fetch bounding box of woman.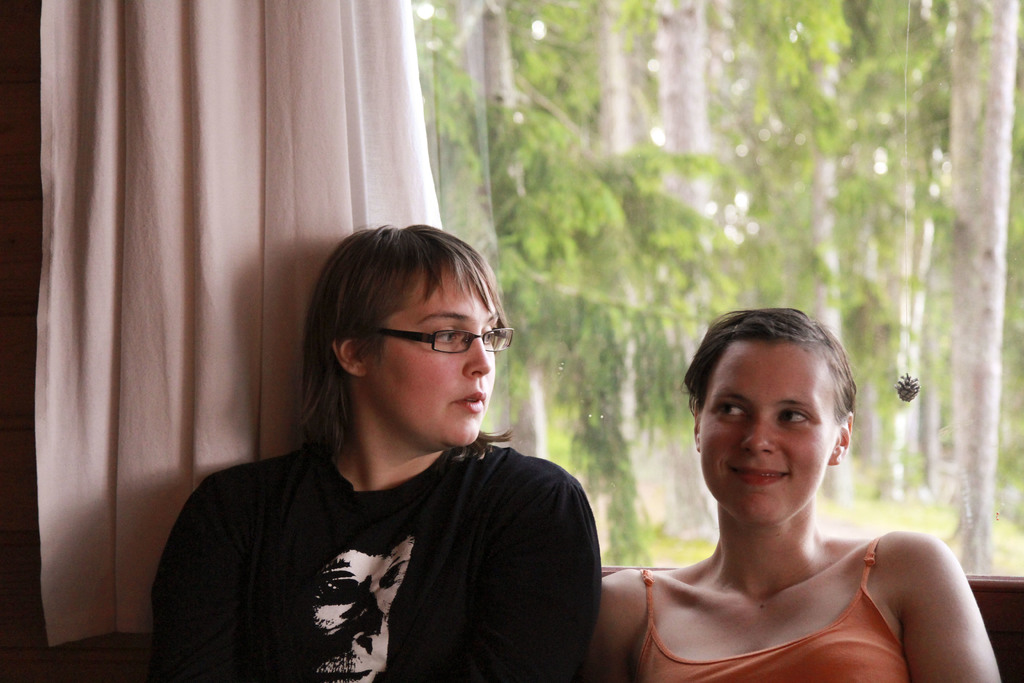
Bbox: <box>580,308,998,682</box>.
